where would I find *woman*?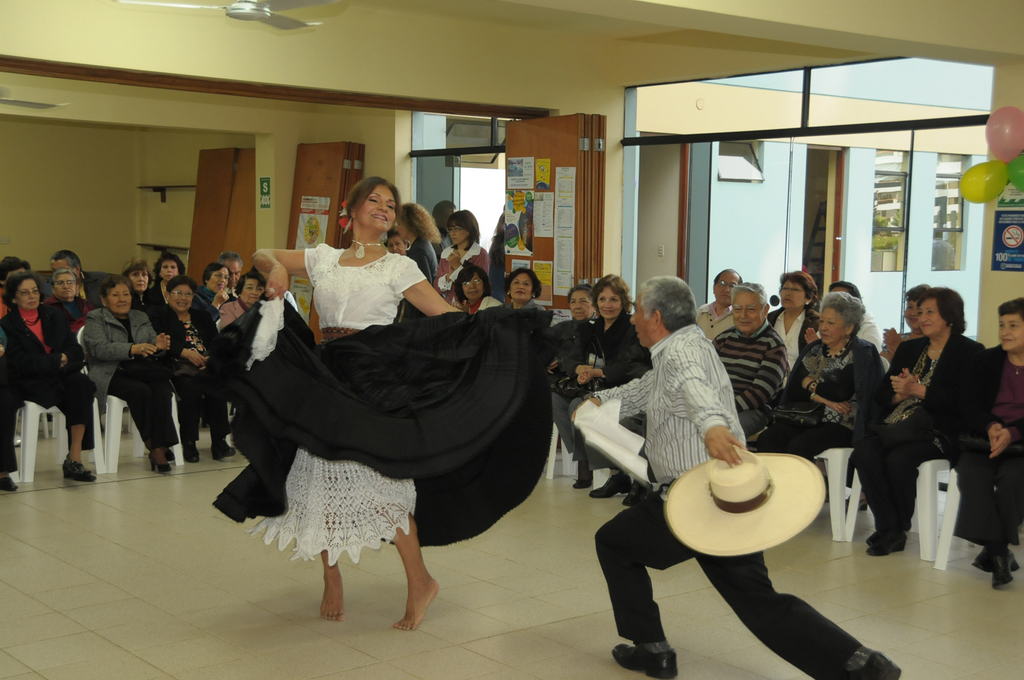
At [x1=390, y1=205, x2=442, y2=281].
